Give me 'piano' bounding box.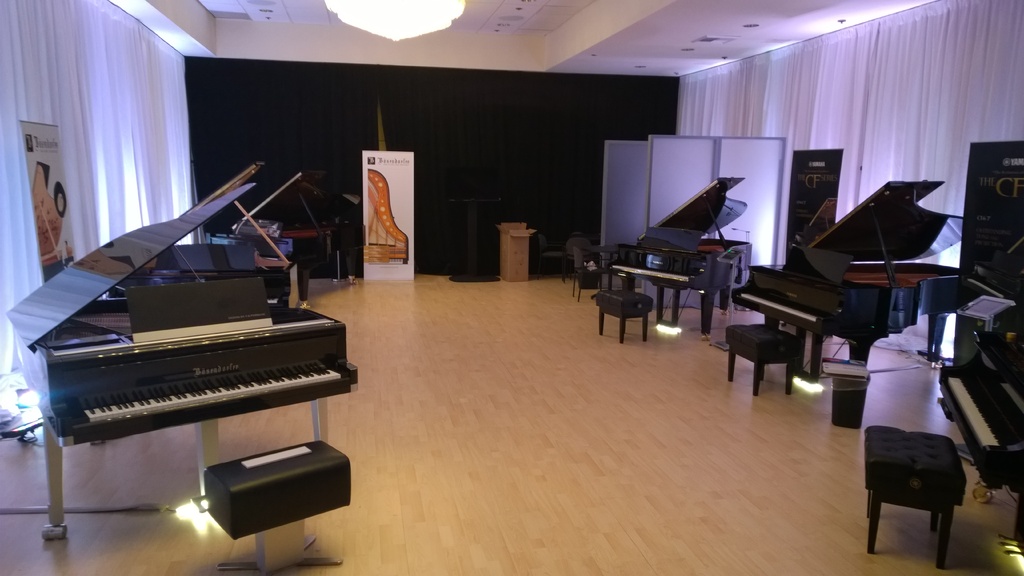
bbox=(0, 179, 348, 531).
